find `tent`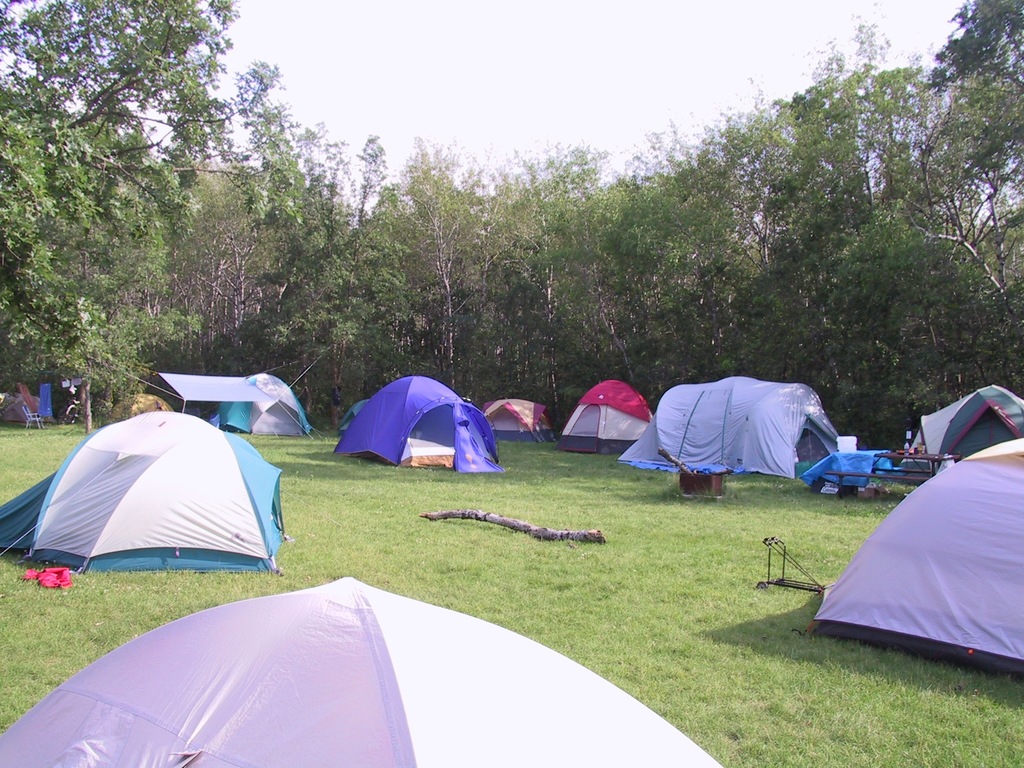
select_region(925, 381, 1023, 466)
